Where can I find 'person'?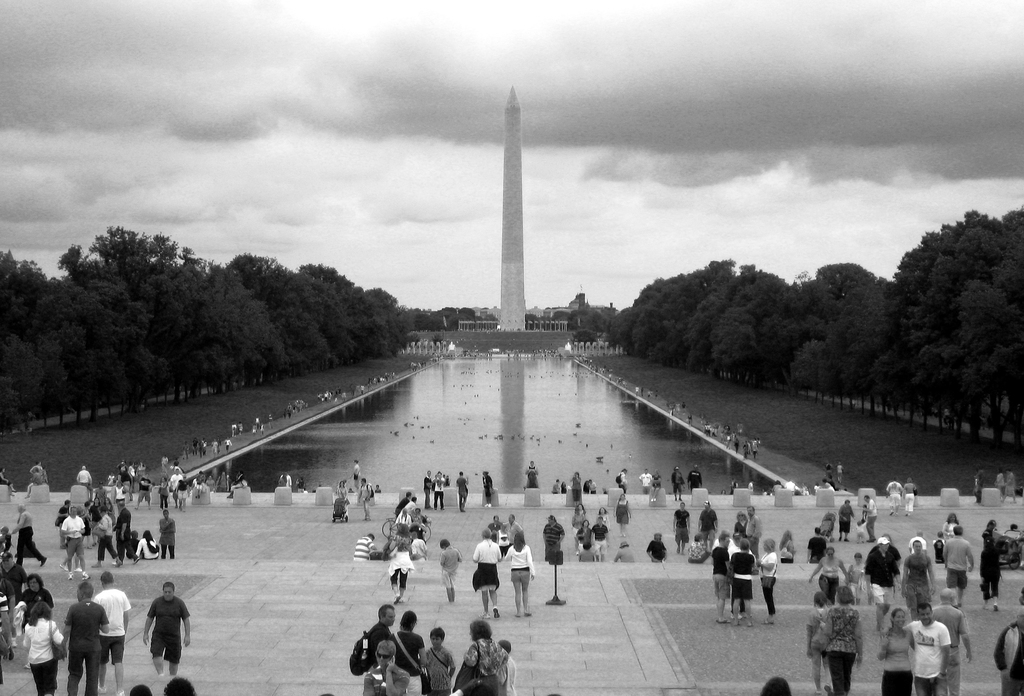
You can find it at rect(862, 536, 897, 643).
